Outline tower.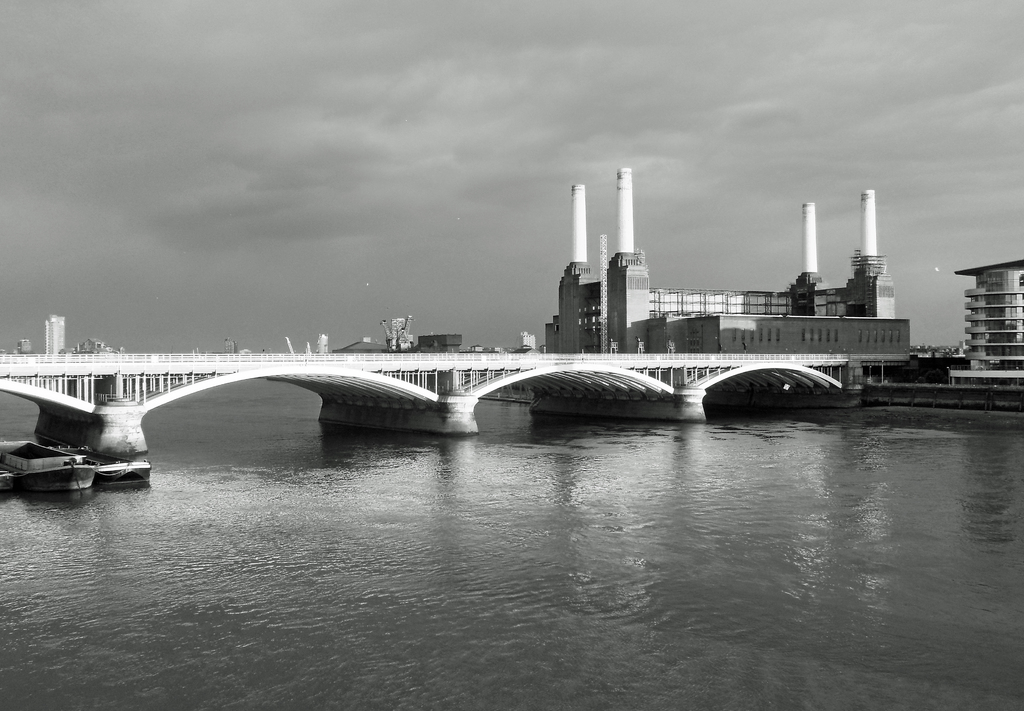
Outline: {"left": 952, "top": 259, "right": 1023, "bottom": 388}.
